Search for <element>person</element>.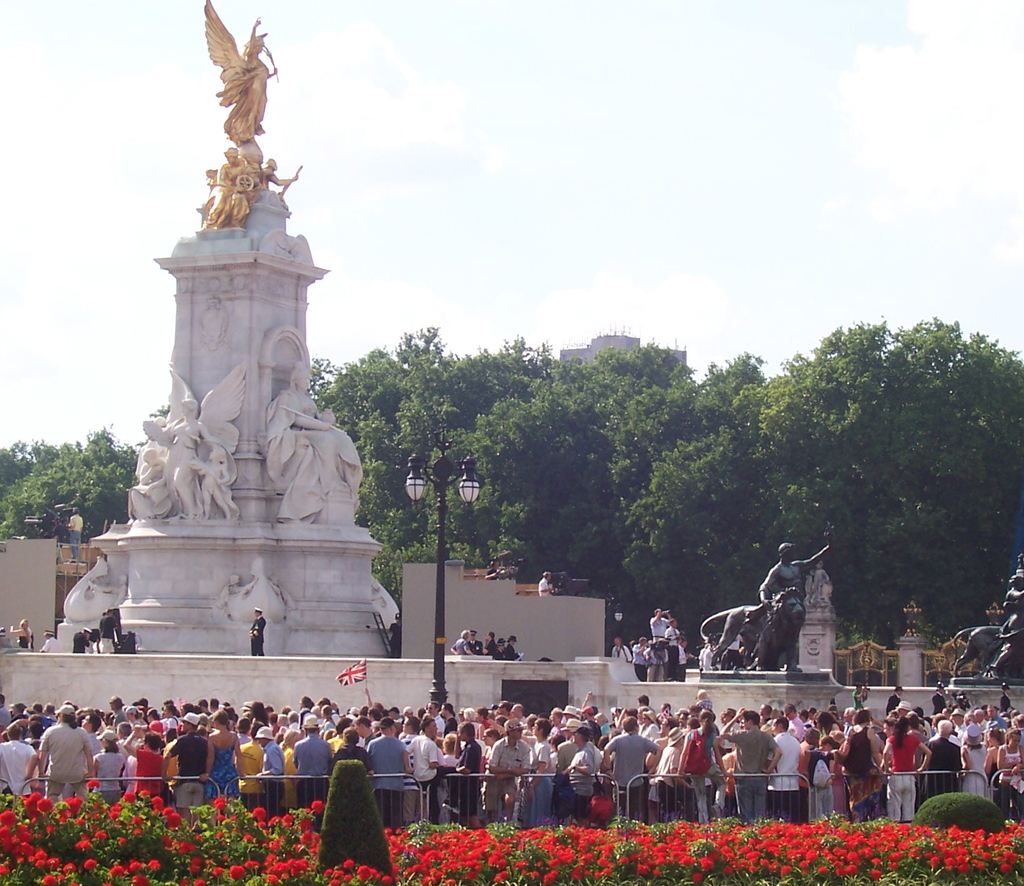
Found at x1=247 y1=606 x2=268 y2=655.
